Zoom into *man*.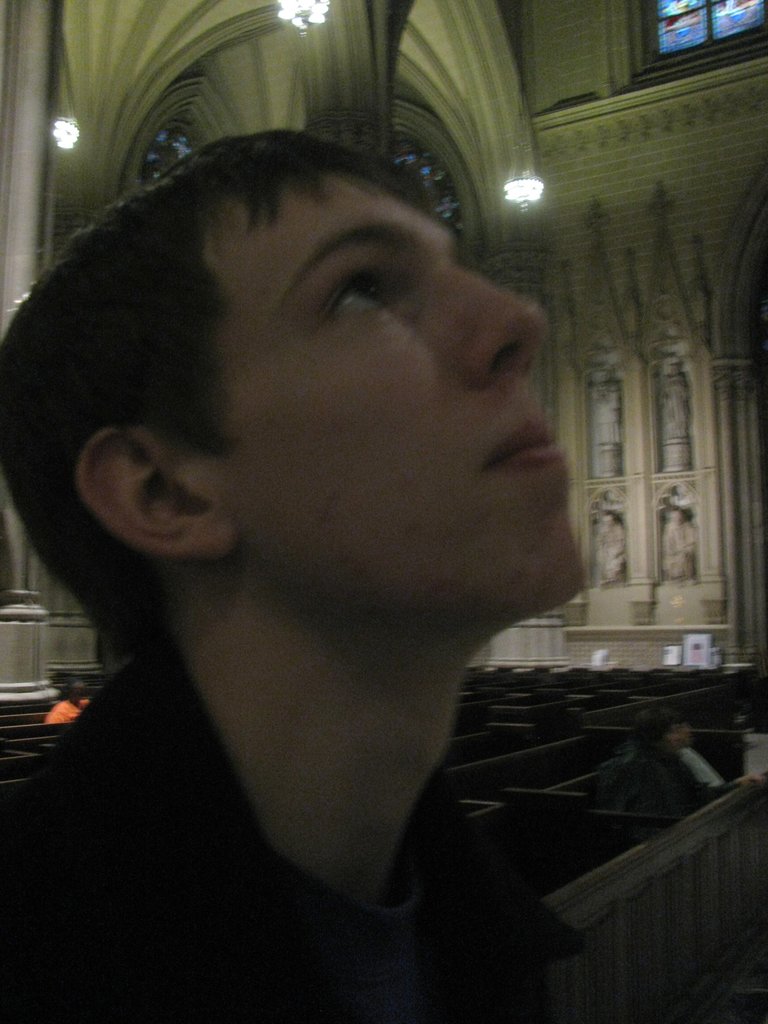
Zoom target: {"x1": 0, "y1": 120, "x2": 602, "y2": 1023}.
